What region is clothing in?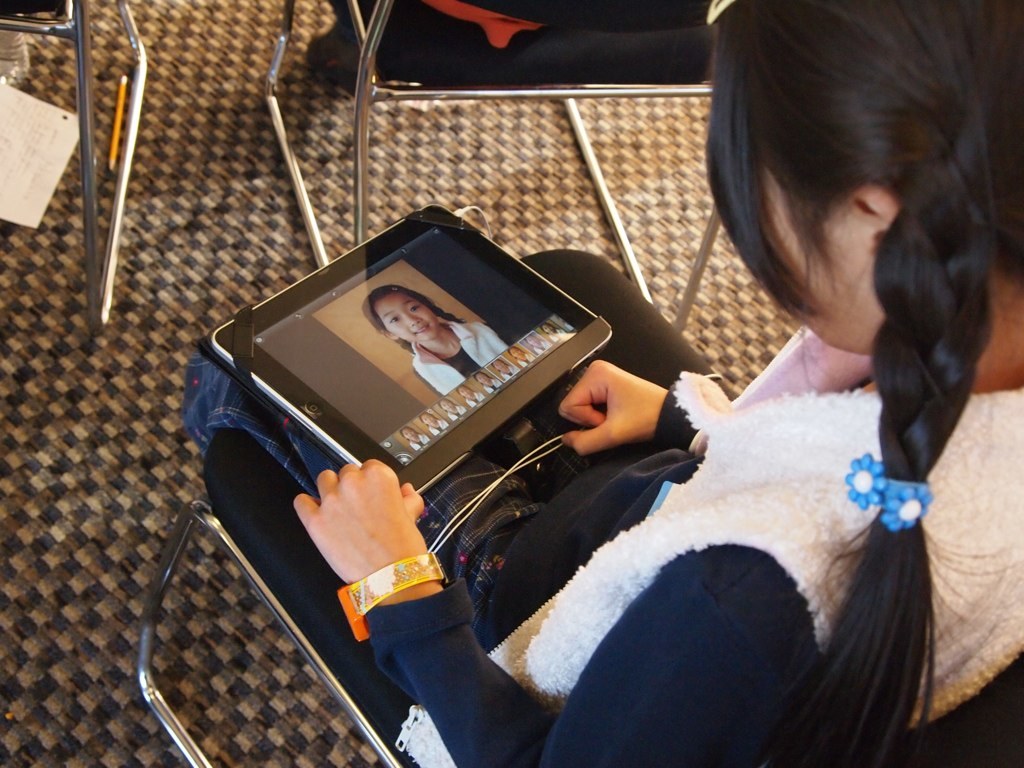
(410,432,426,449).
